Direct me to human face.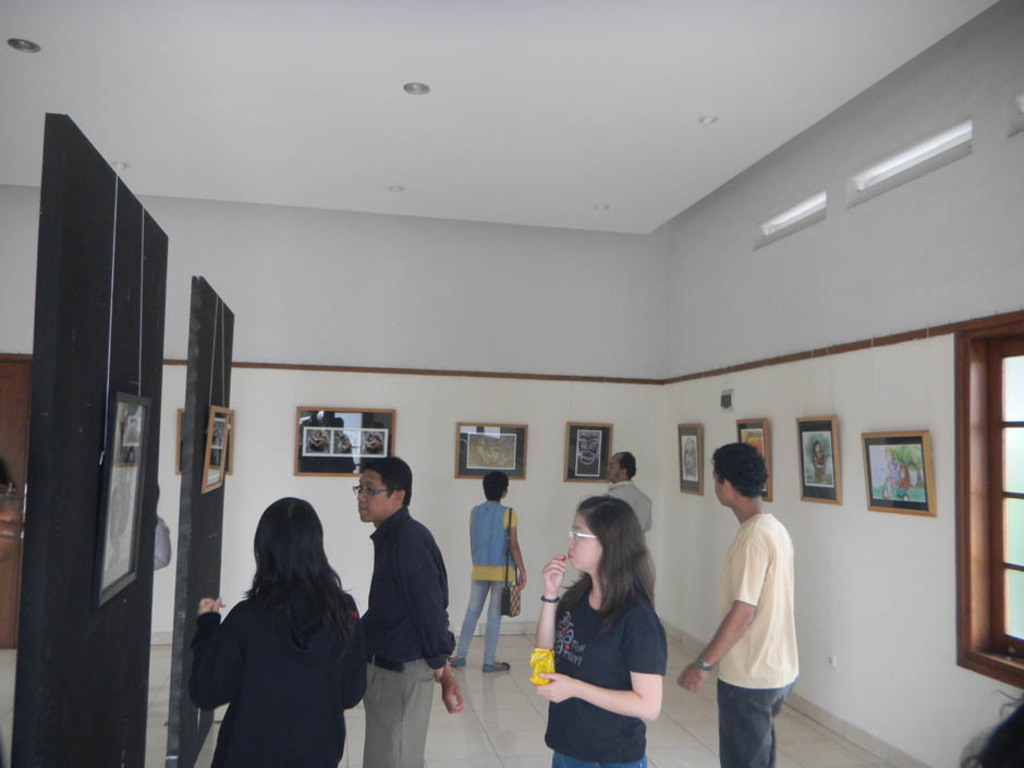
Direction: {"x1": 605, "y1": 454, "x2": 621, "y2": 478}.
